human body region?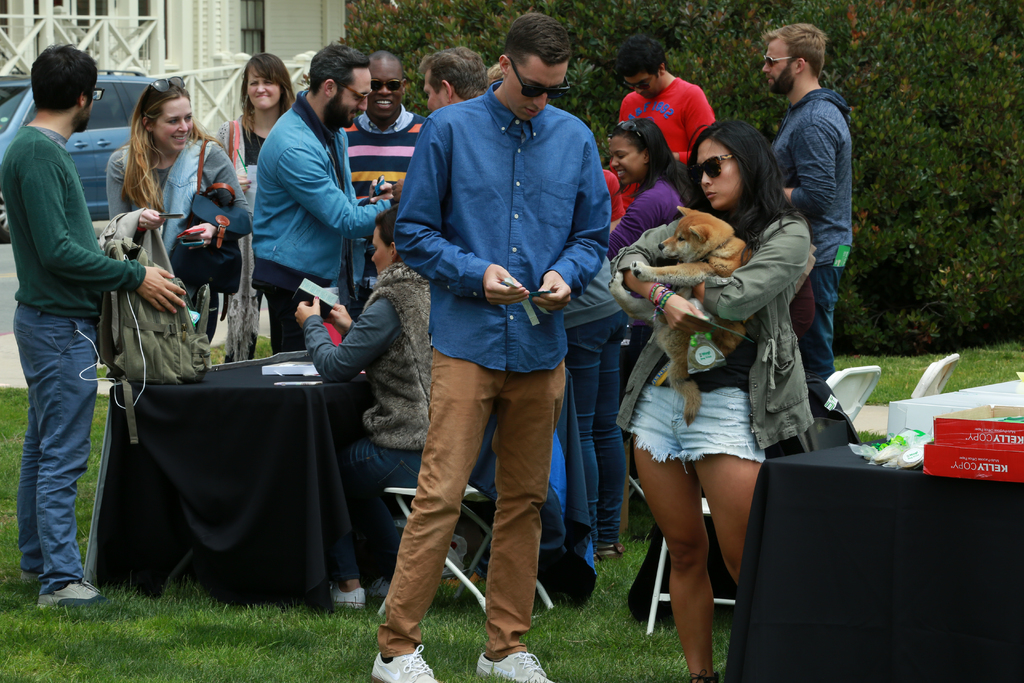
(392,78,612,375)
